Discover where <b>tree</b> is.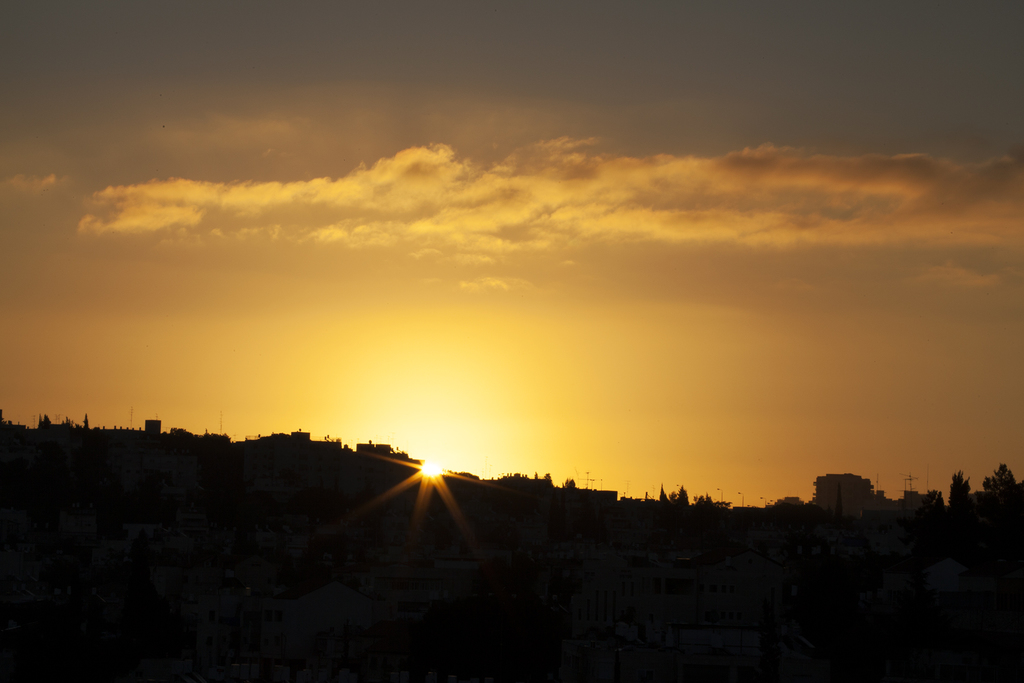
Discovered at BBox(979, 459, 1021, 509).
